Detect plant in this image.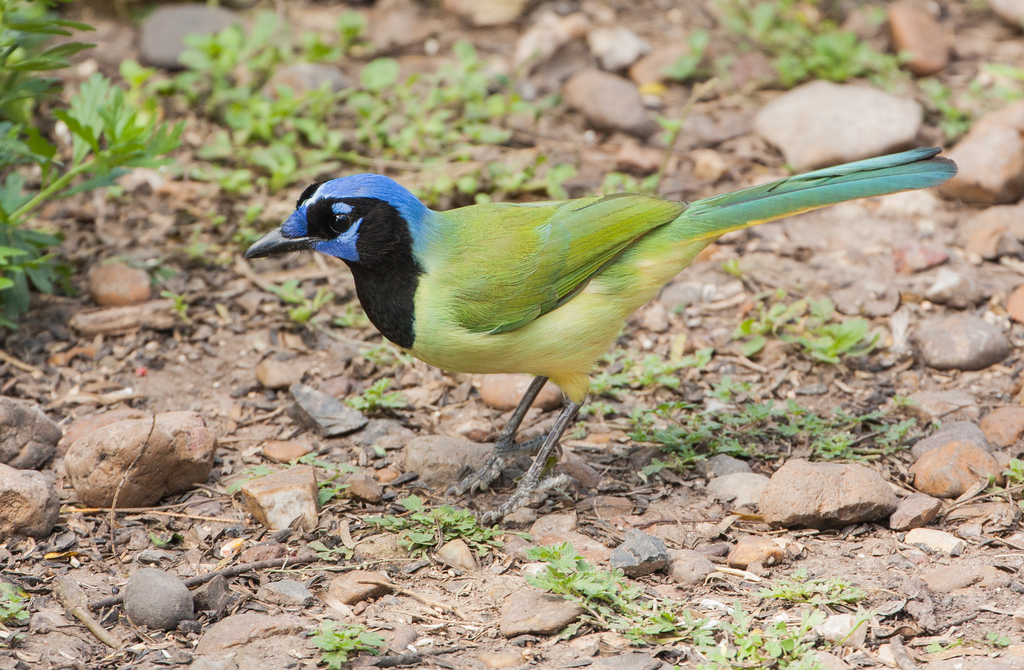
Detection: region(927, 633, 1023, 655).
